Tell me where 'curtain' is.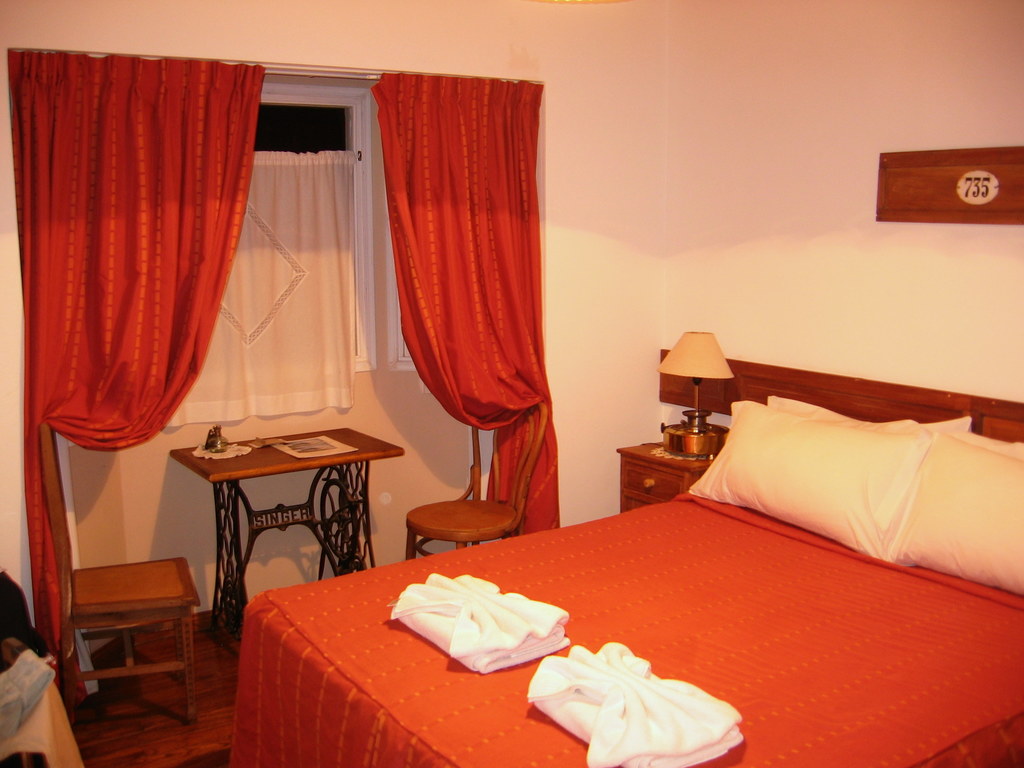
'curtain' is at locate(365, 69, 563, 529).
